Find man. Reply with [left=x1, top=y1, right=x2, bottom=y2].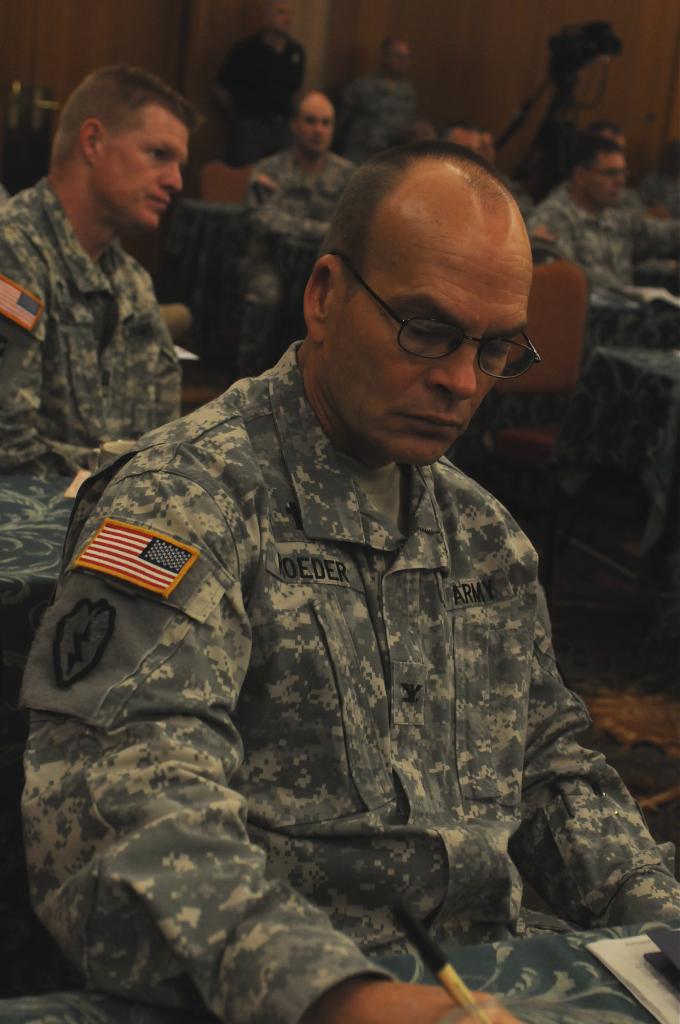
[left=0, top=63, right=185, bottom=602].
